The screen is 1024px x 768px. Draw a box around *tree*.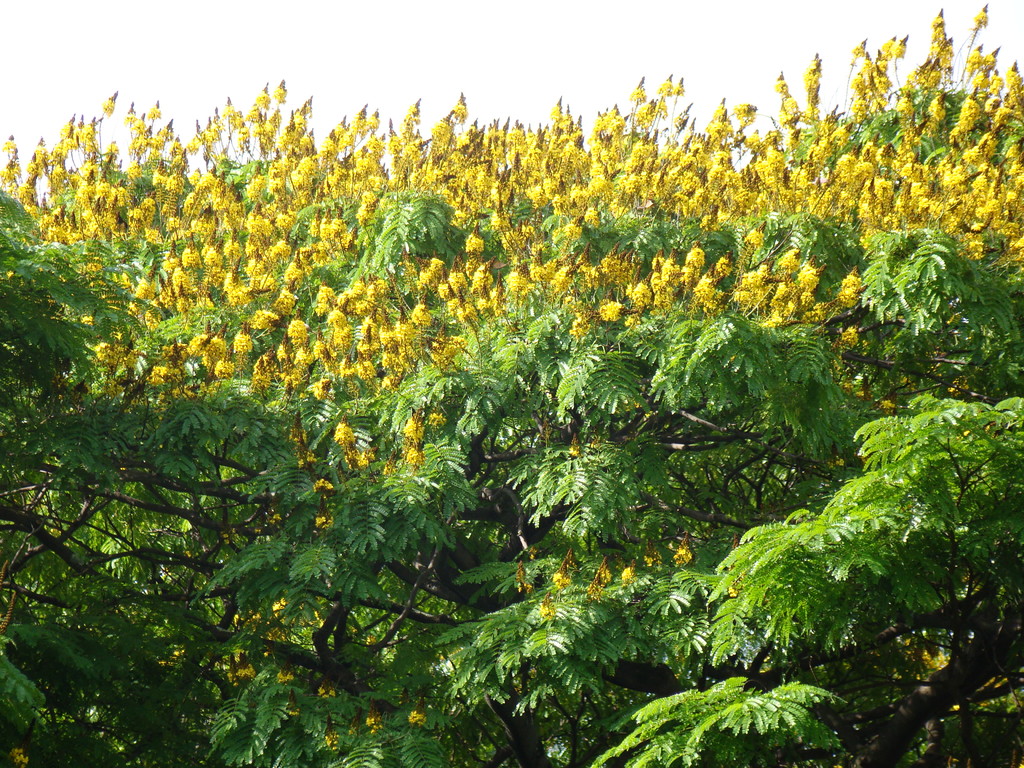
left=0, top=0, right=1023, bottom=767.
